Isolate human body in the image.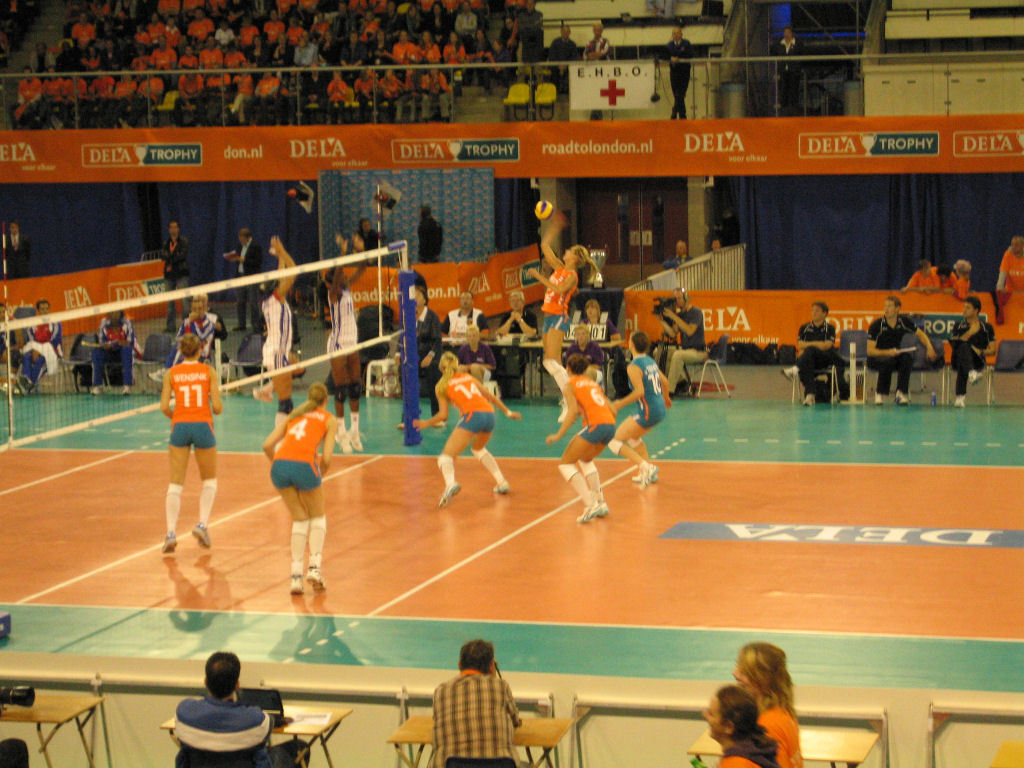
Isolated region: locate(111, 5, 127, 28).
